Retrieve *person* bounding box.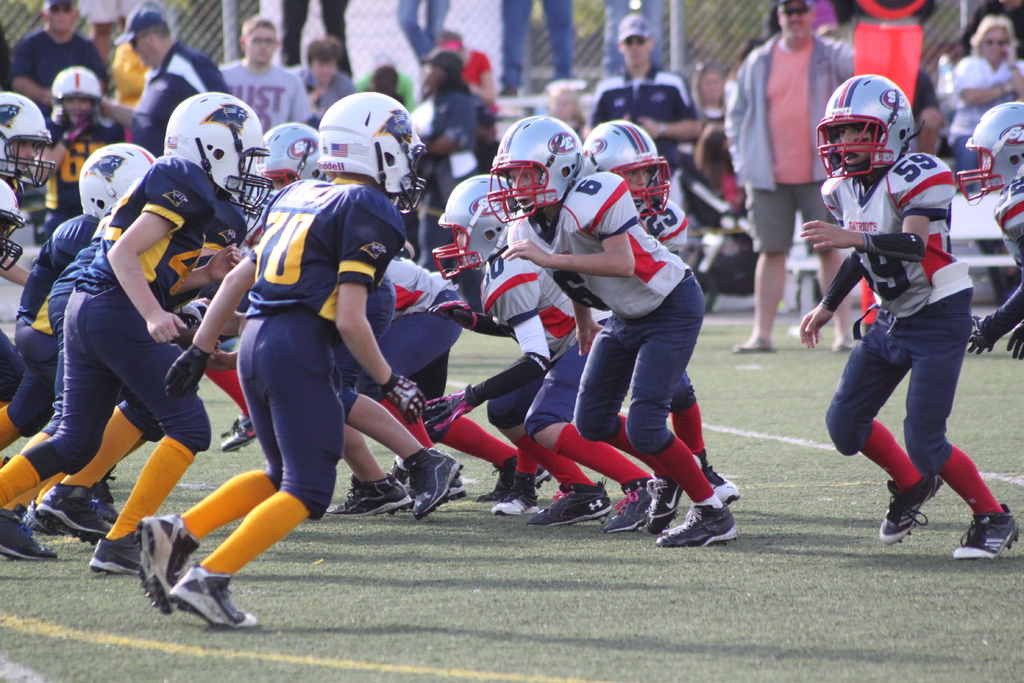
Bounding box: select_region(0, 84, 277, 577).
